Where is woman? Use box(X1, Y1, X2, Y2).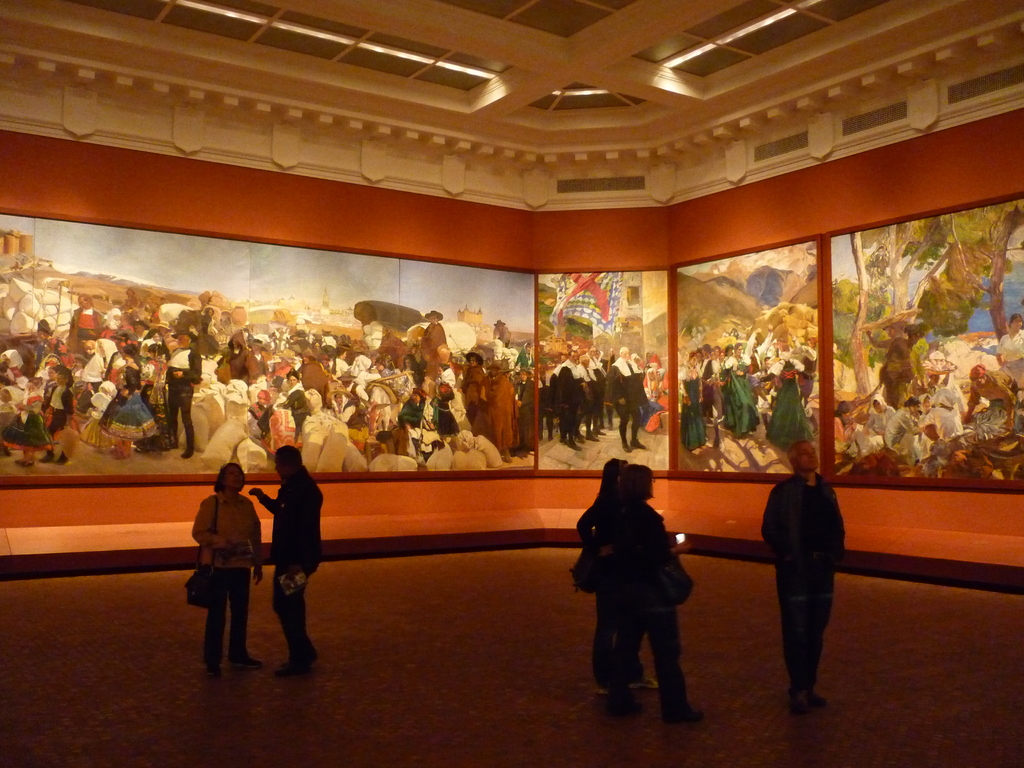
box(181, 457, 274, 669).
